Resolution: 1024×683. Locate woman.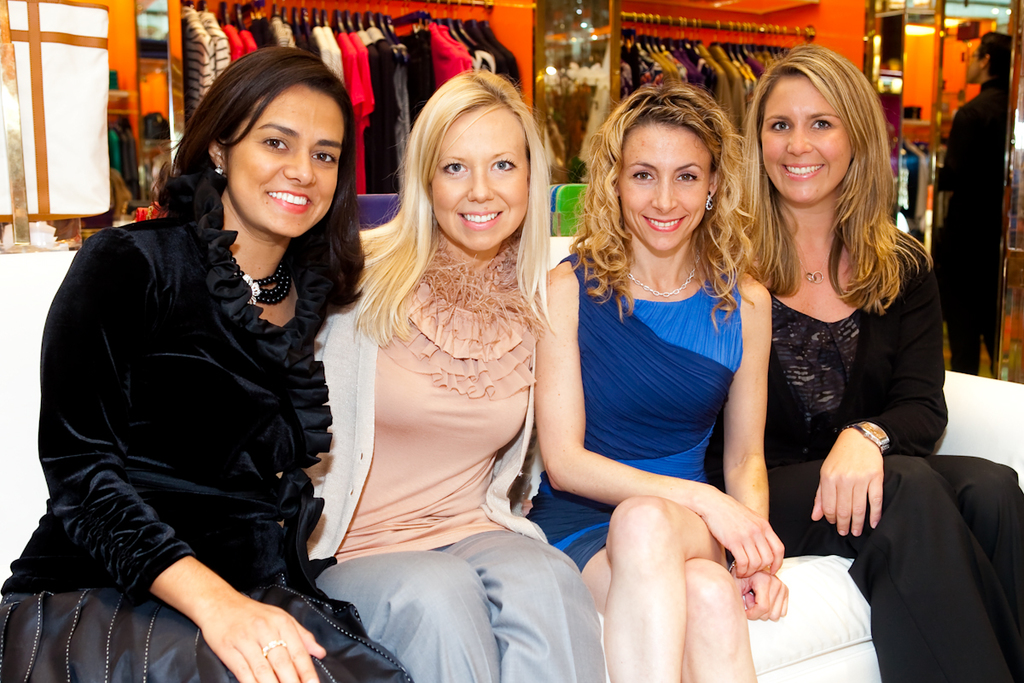
locate(255, 90, 572, 663).
